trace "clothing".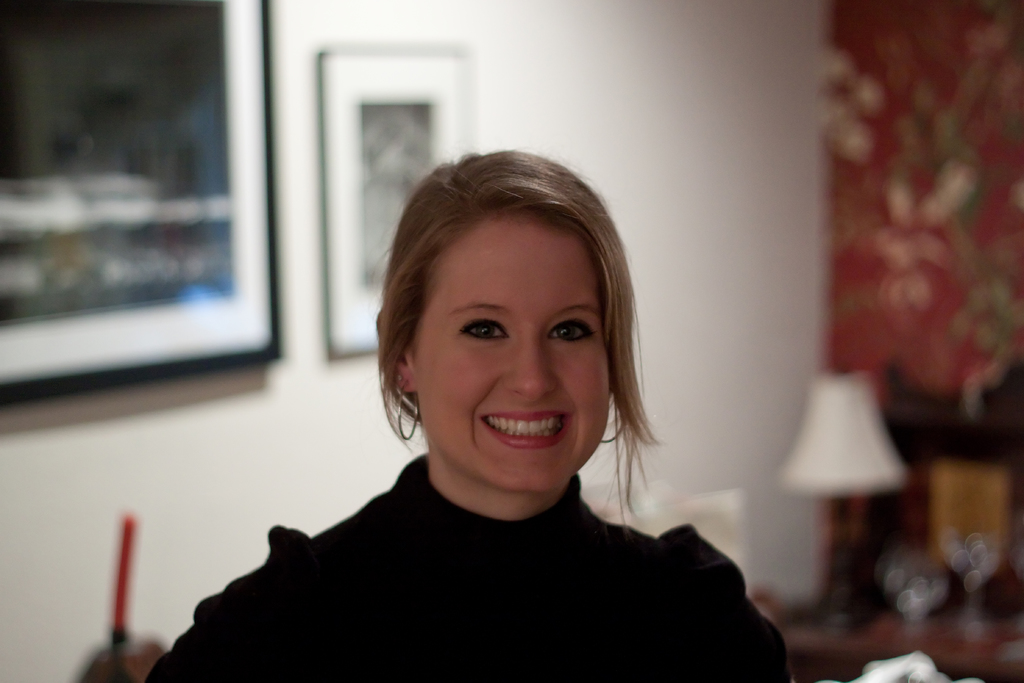
Traced to l=212, t=408, r=790, b=679.
